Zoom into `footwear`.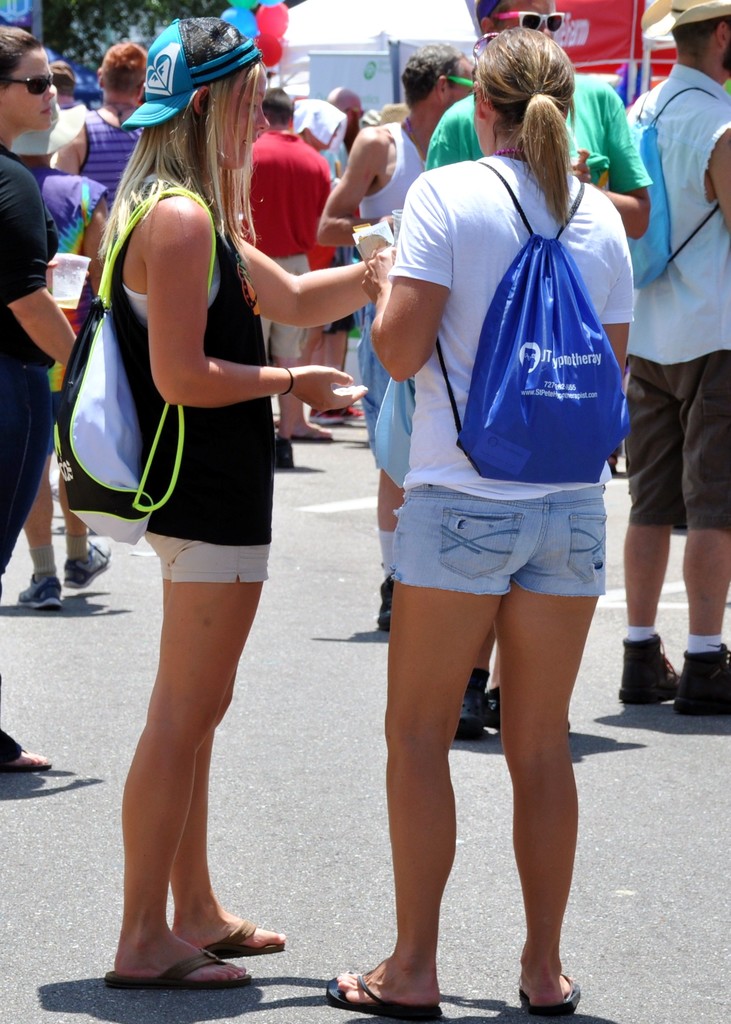
Zoom target: bbox=[452, 660, 485, 736].
